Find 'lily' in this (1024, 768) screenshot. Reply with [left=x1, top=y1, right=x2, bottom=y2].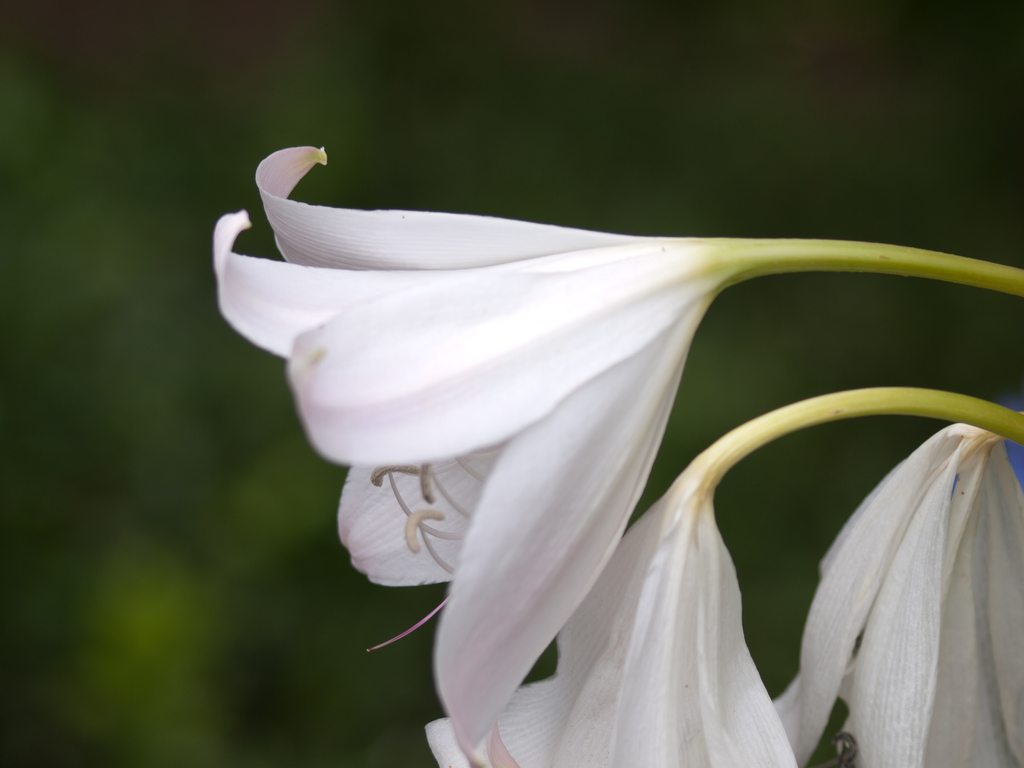
[left=425, top=454, right=804, bottom=767].
